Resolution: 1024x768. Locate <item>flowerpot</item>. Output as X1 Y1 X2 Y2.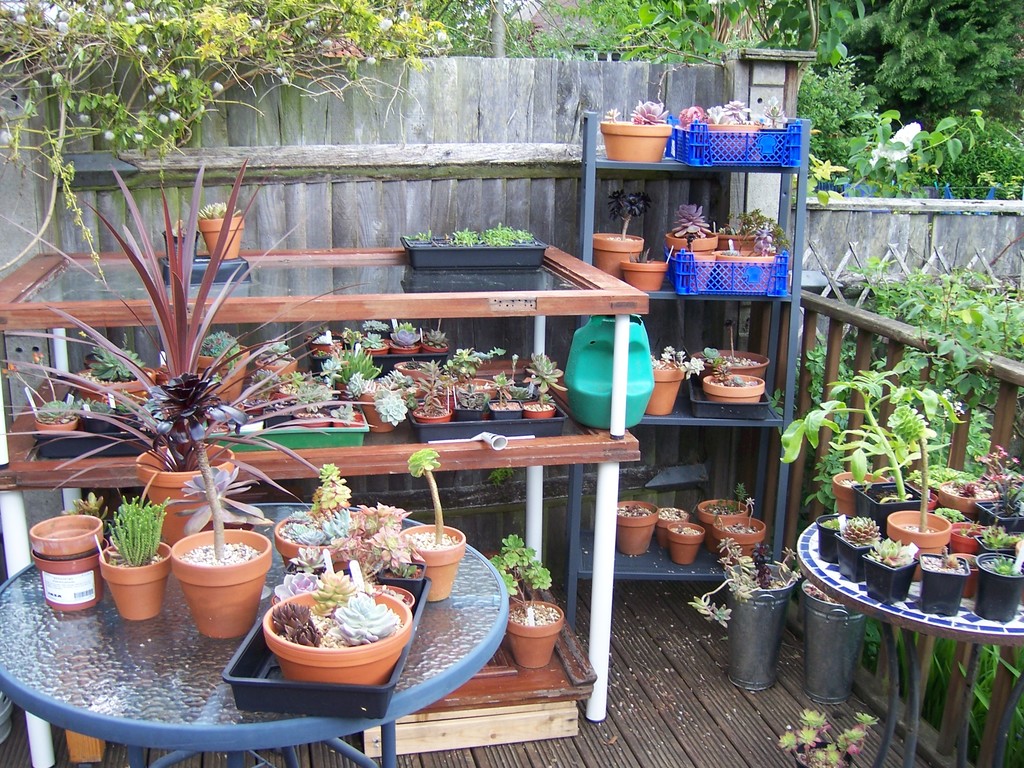
396 359 433 383.
